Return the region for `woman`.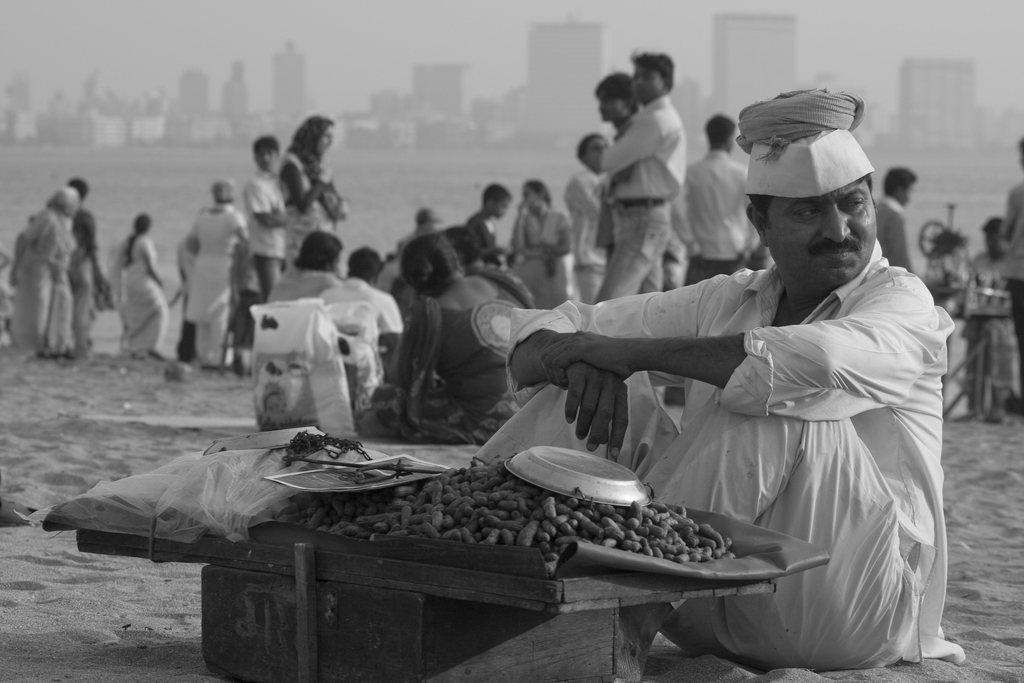
box=[275, 115, 346, 279].
